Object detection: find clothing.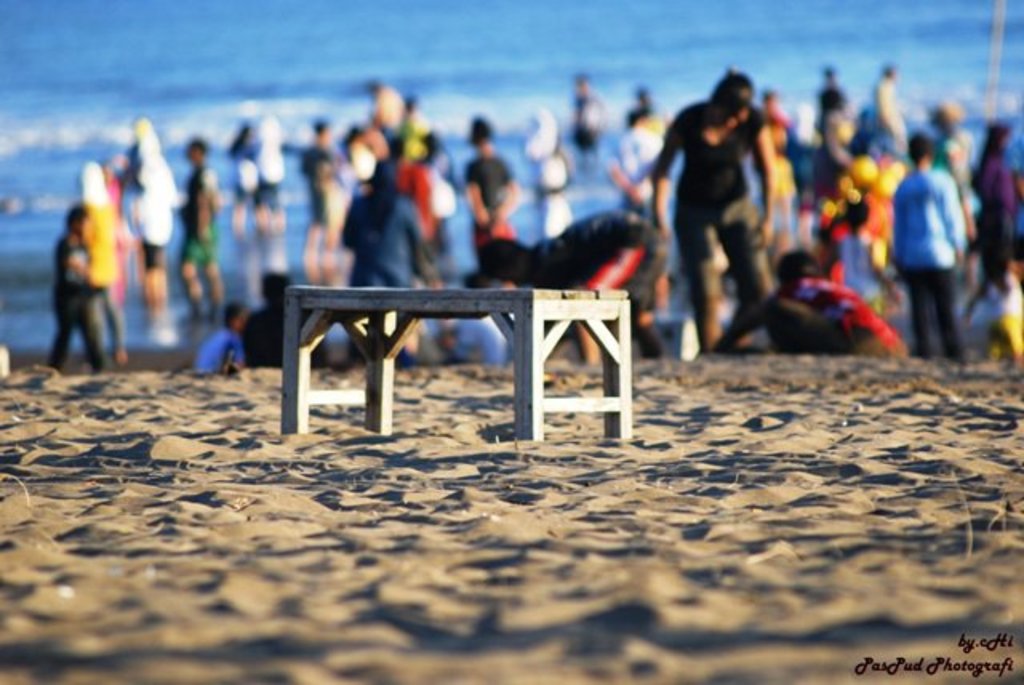
select_region(645, 96, 762, 274).
